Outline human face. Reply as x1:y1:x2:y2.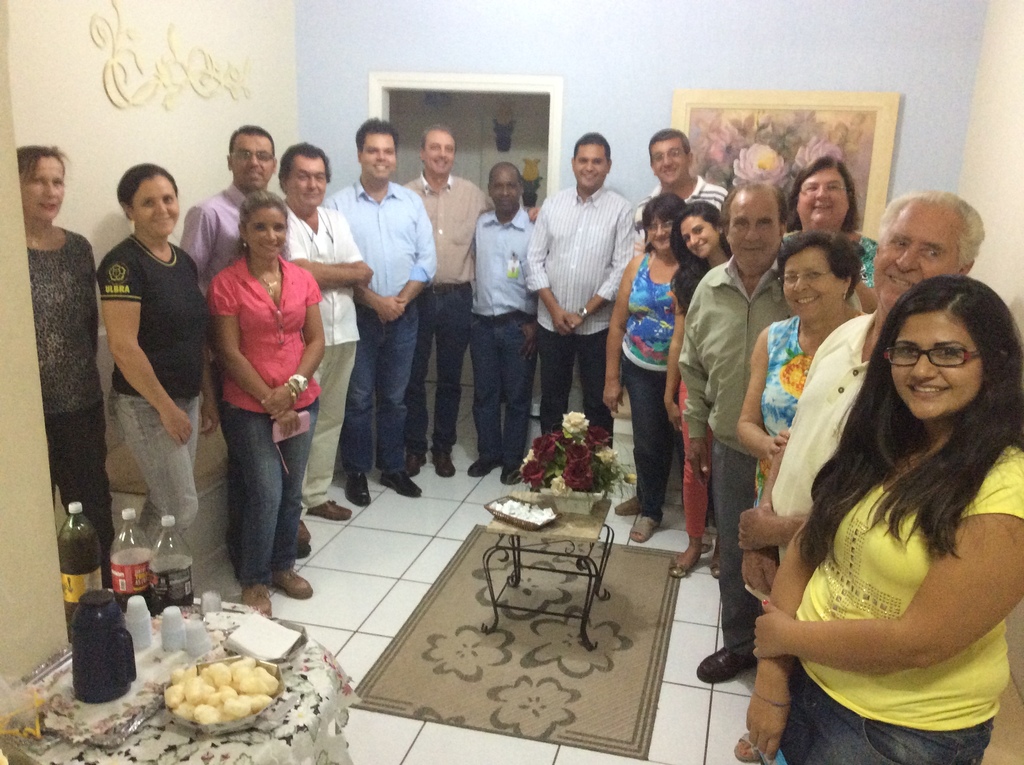
22:148:72:226.
